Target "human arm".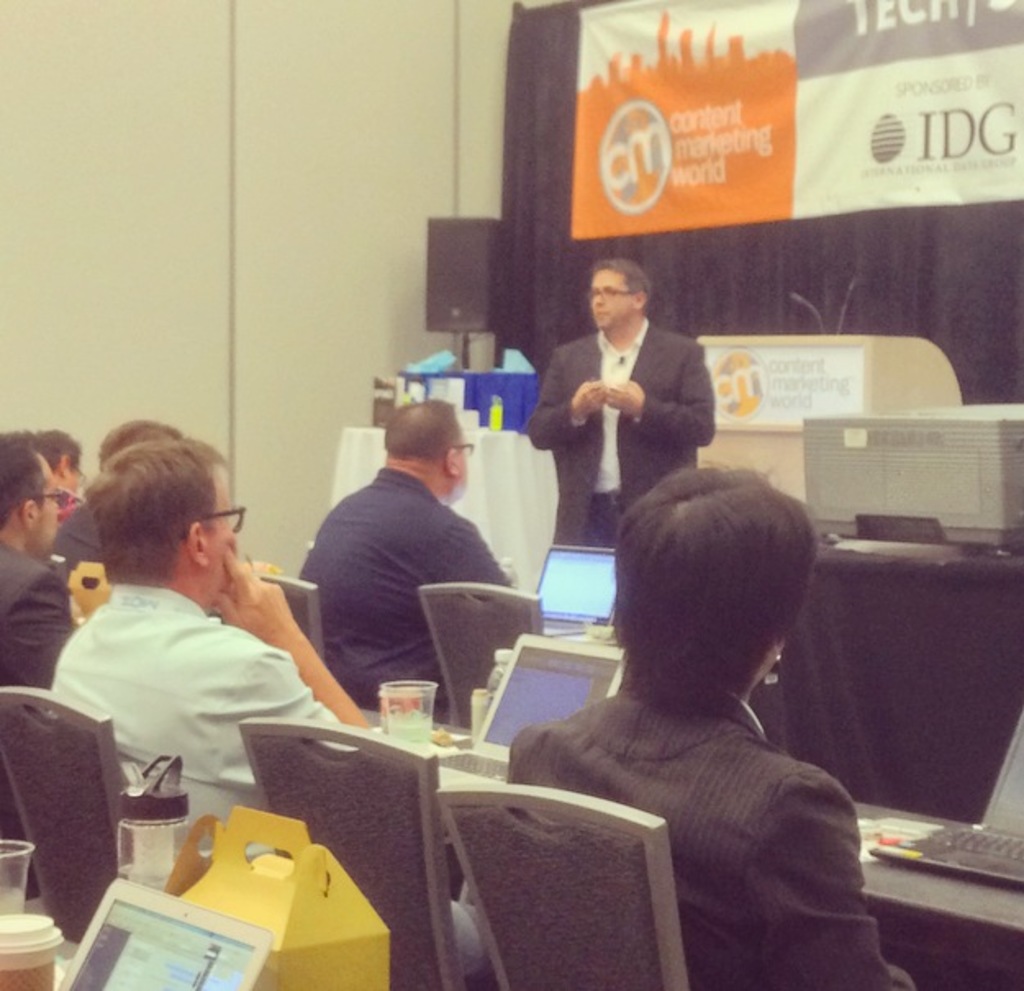
Target region: l=206, t=537, r=383, b=762.
